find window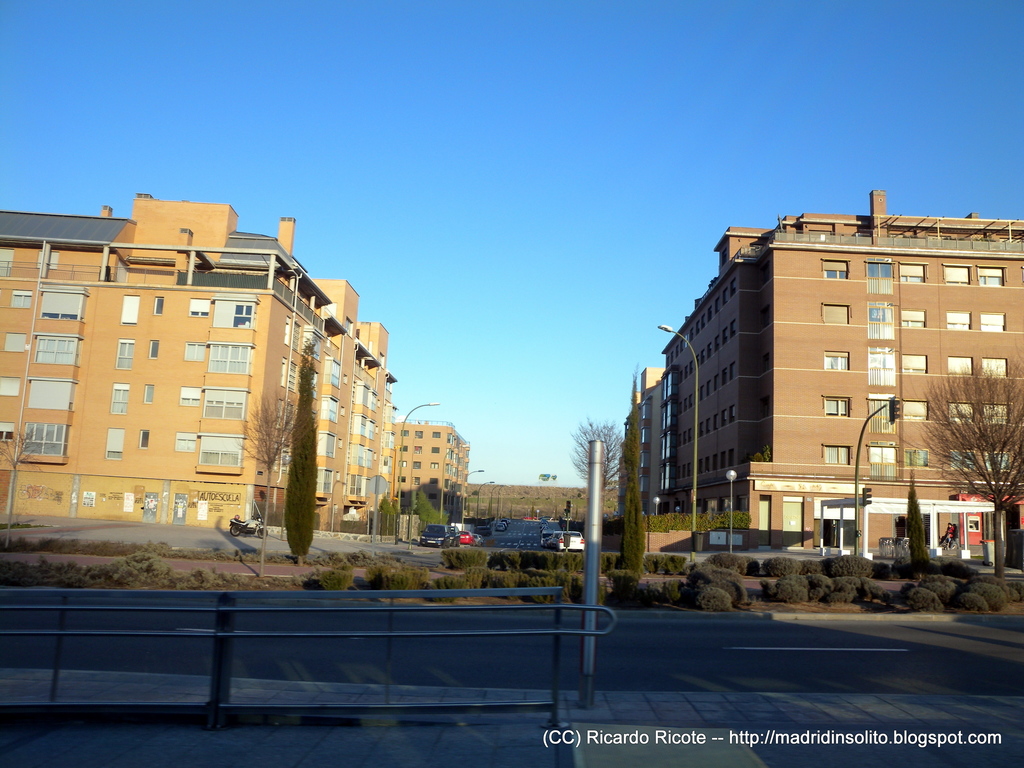
<box>211,294,260,344</box>
